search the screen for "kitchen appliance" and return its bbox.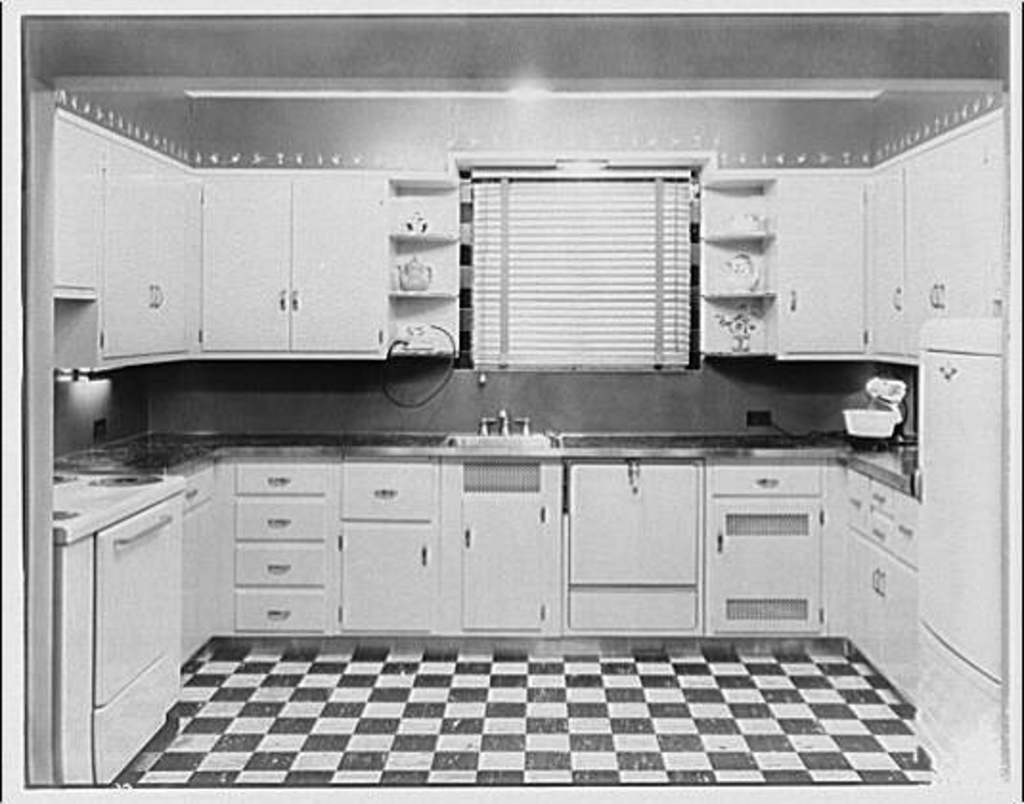
Found: box=[921, 316, 1011, 781].
